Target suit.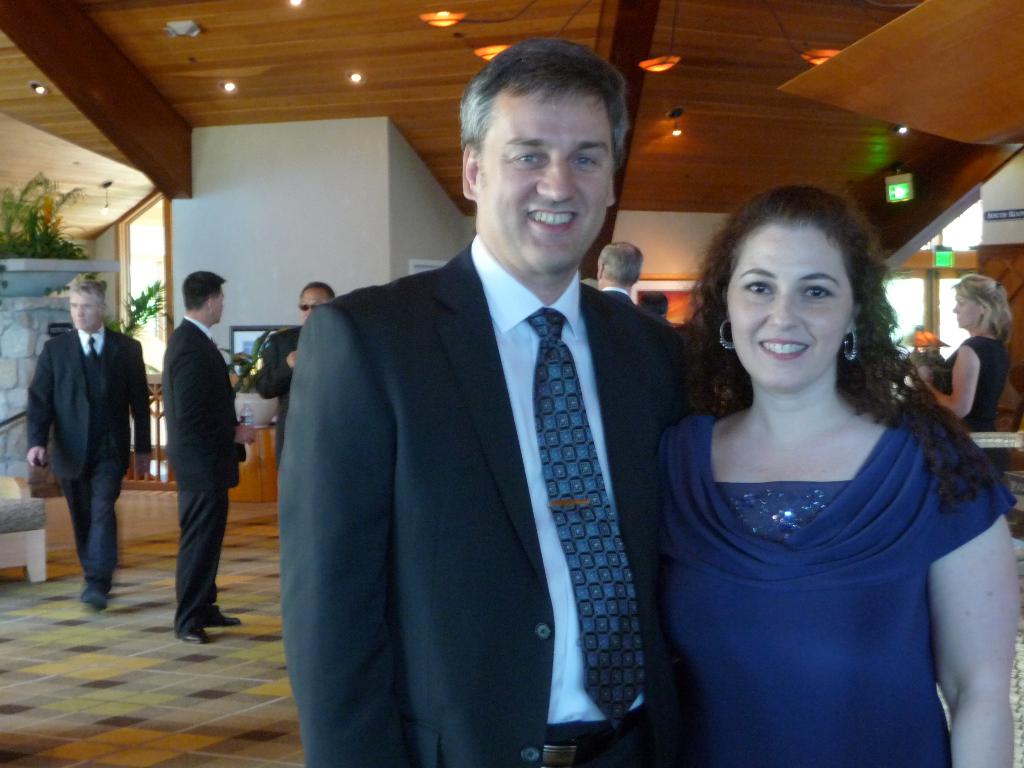
Target region: x1=29 y1=279 x2=133 y2=600.
